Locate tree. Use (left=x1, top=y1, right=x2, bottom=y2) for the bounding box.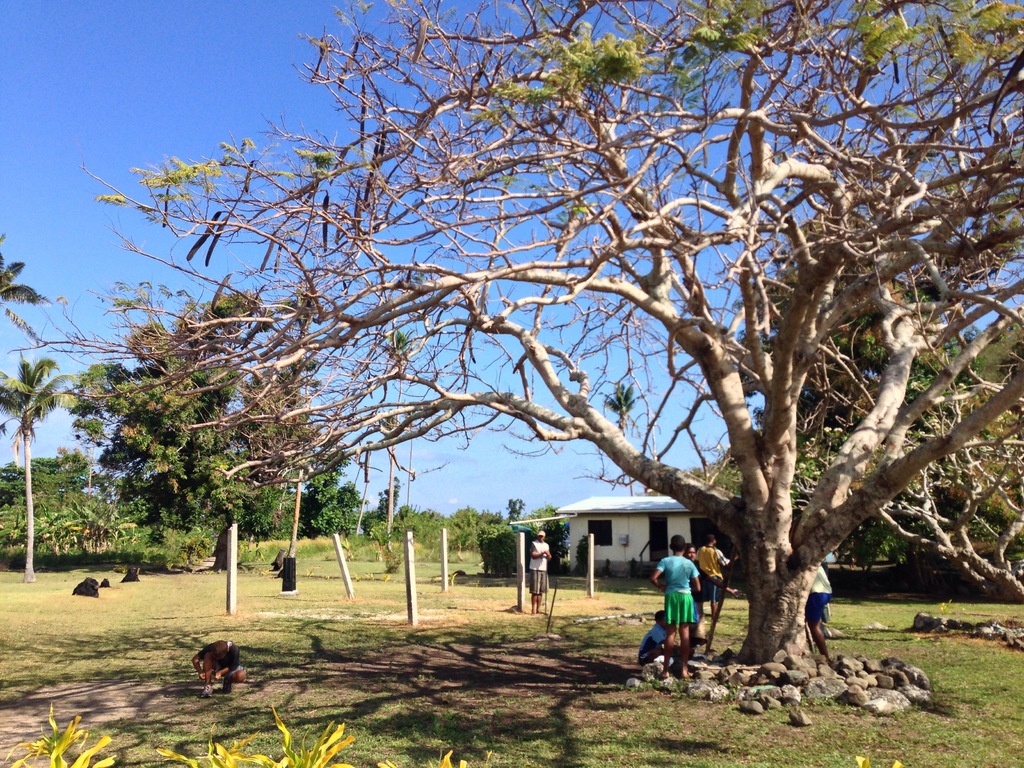
(left=3, top=458, right=91, bottom=567).
